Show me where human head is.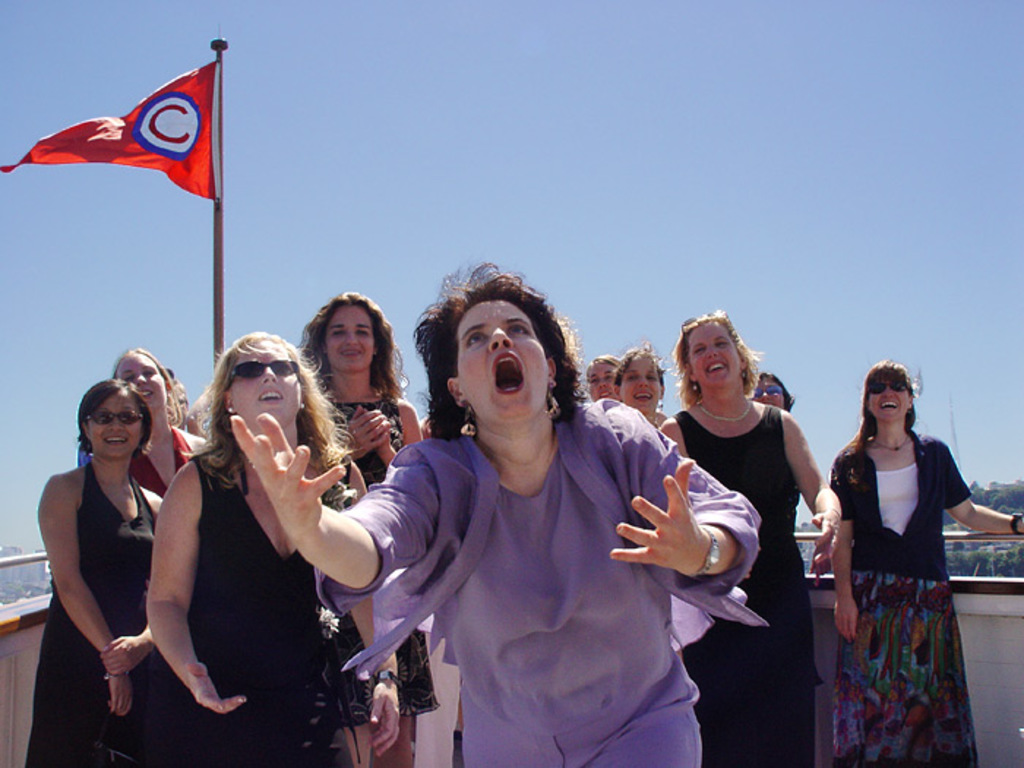
human head is at left=215, top=332, right=312, bottom=430.
